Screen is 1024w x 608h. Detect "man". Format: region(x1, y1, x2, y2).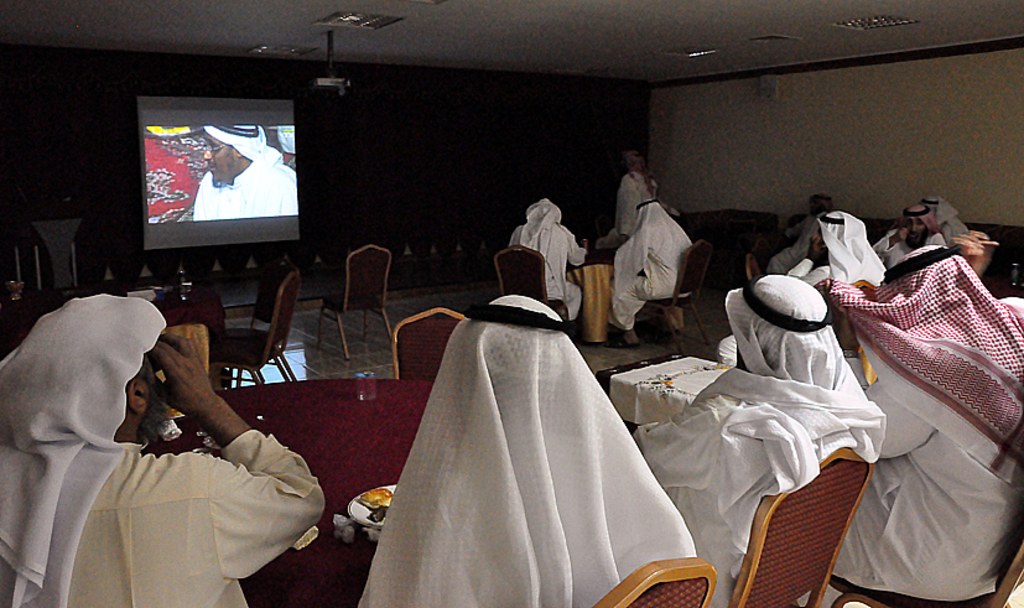
region(763, 215, 887, 296).
